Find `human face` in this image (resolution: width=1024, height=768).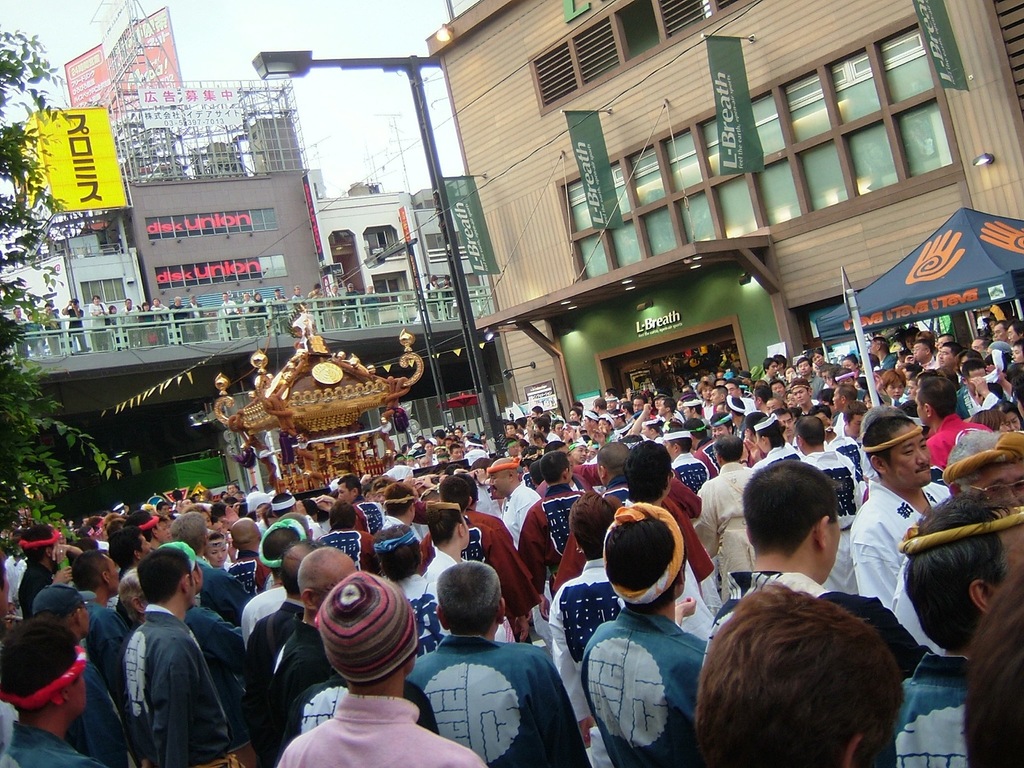
[left=935, top=346, right=957, bottom=369].
